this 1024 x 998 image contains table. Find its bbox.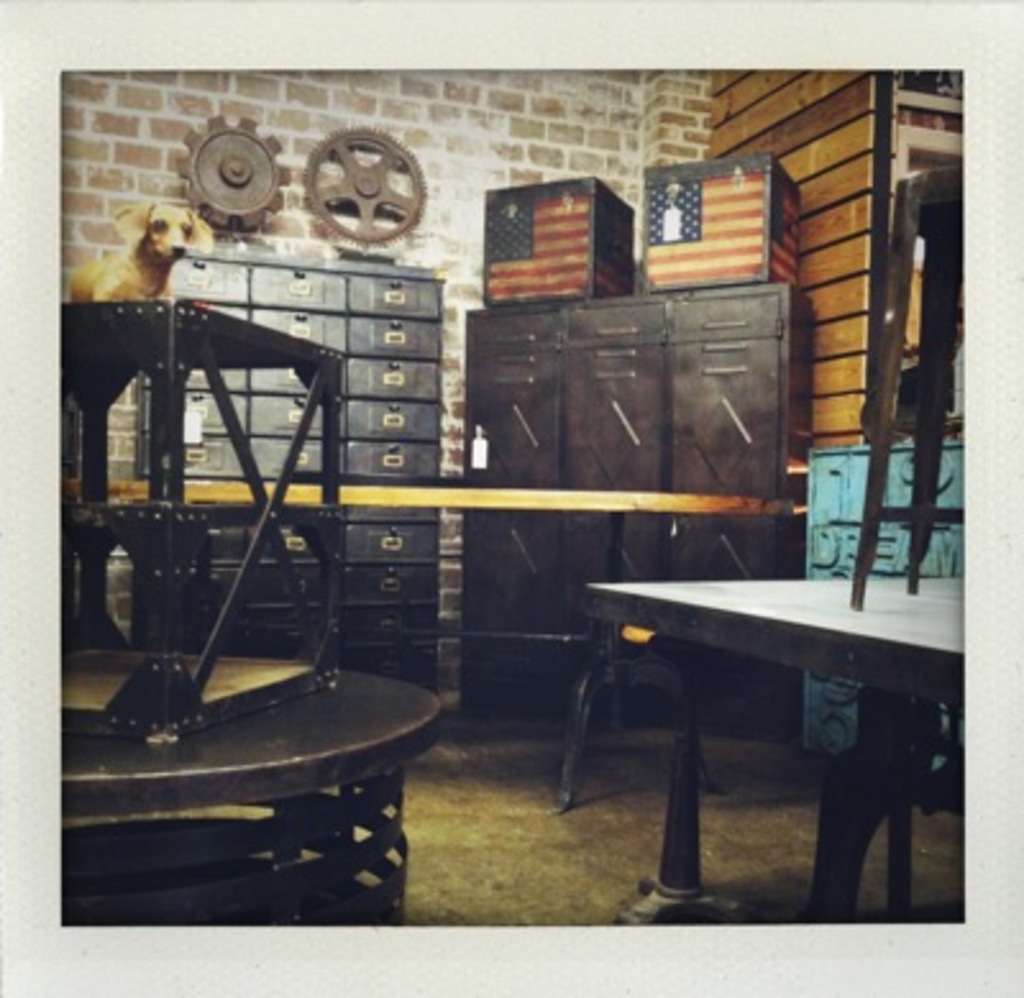
(left=589, top=563, right=963, bottom=924).
